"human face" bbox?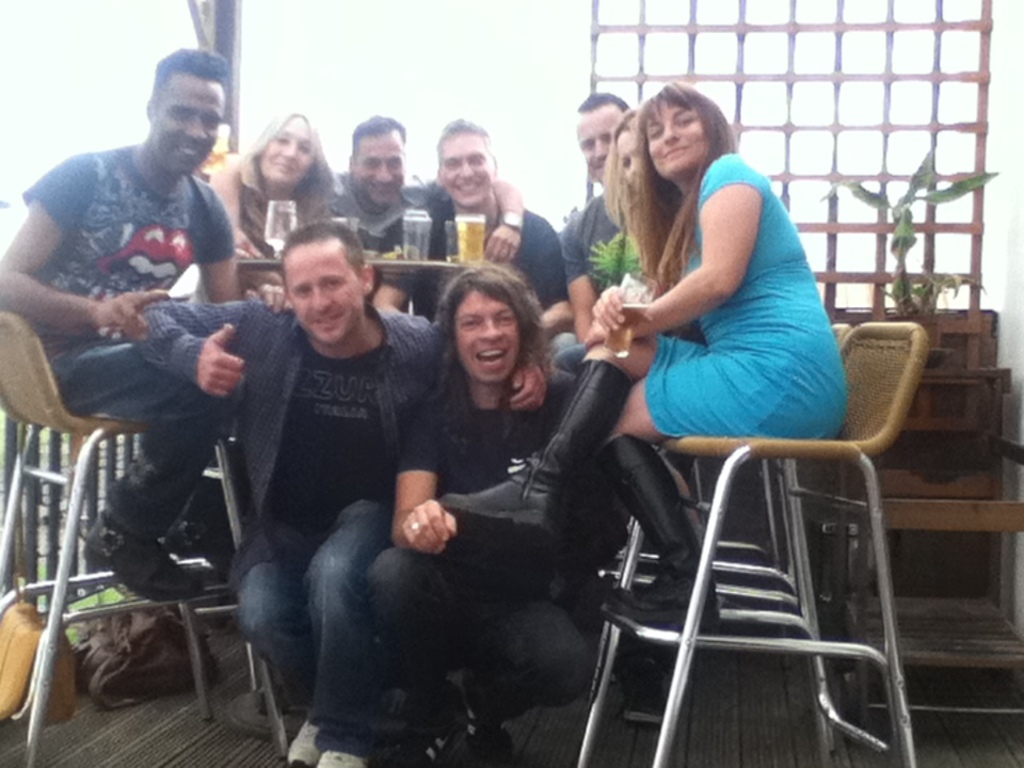
box(260, 117, 313, 187)
